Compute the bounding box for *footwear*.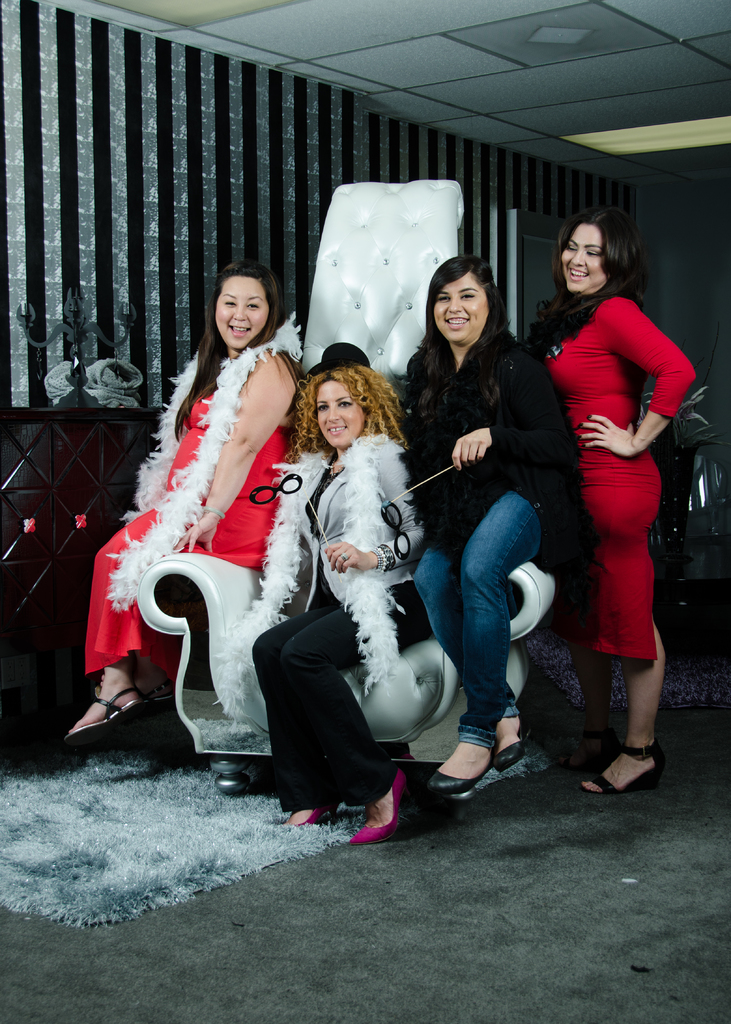
locate(430, 750, 492, 794).
